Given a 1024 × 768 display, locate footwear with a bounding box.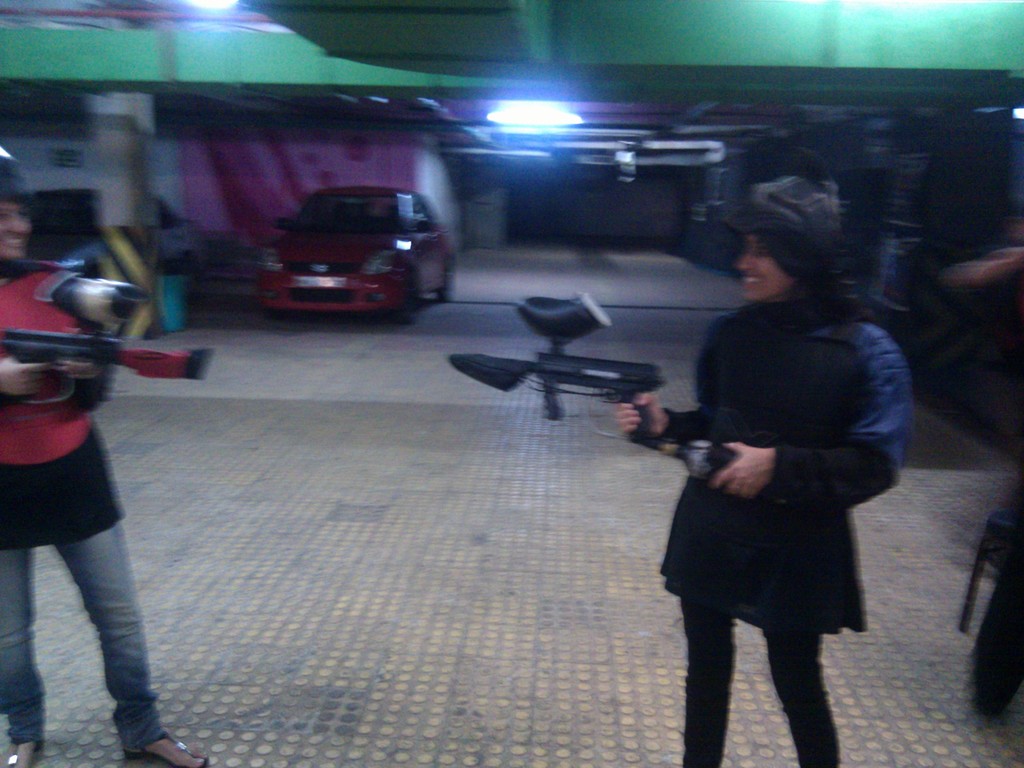
Located: box=[120, 732, 211, 767].
